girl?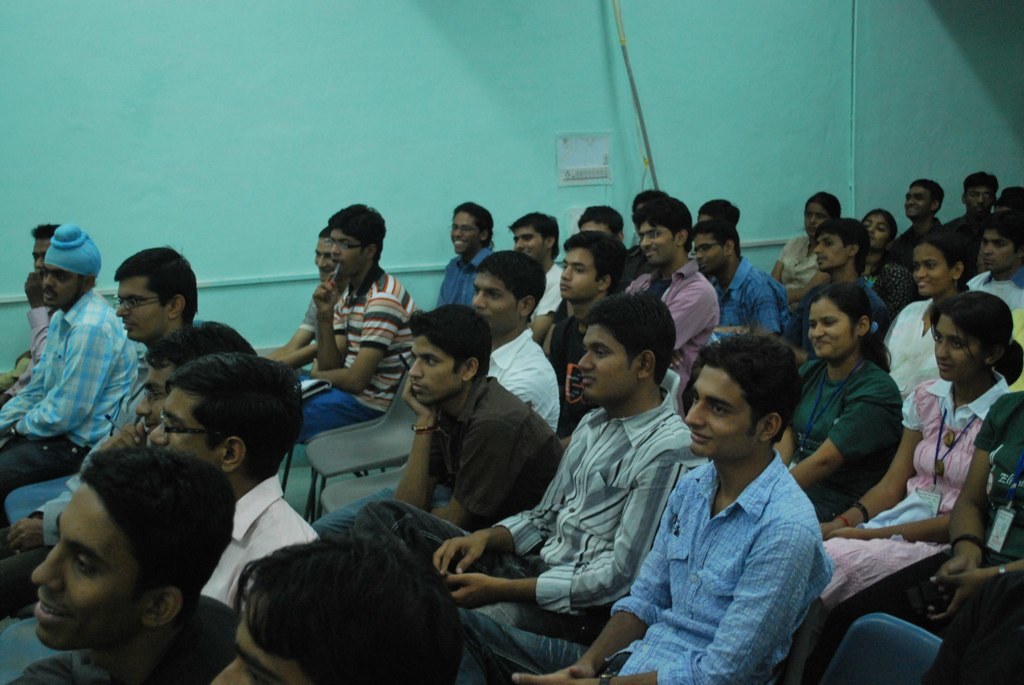
bbox=[887, 228, 971, 376]
